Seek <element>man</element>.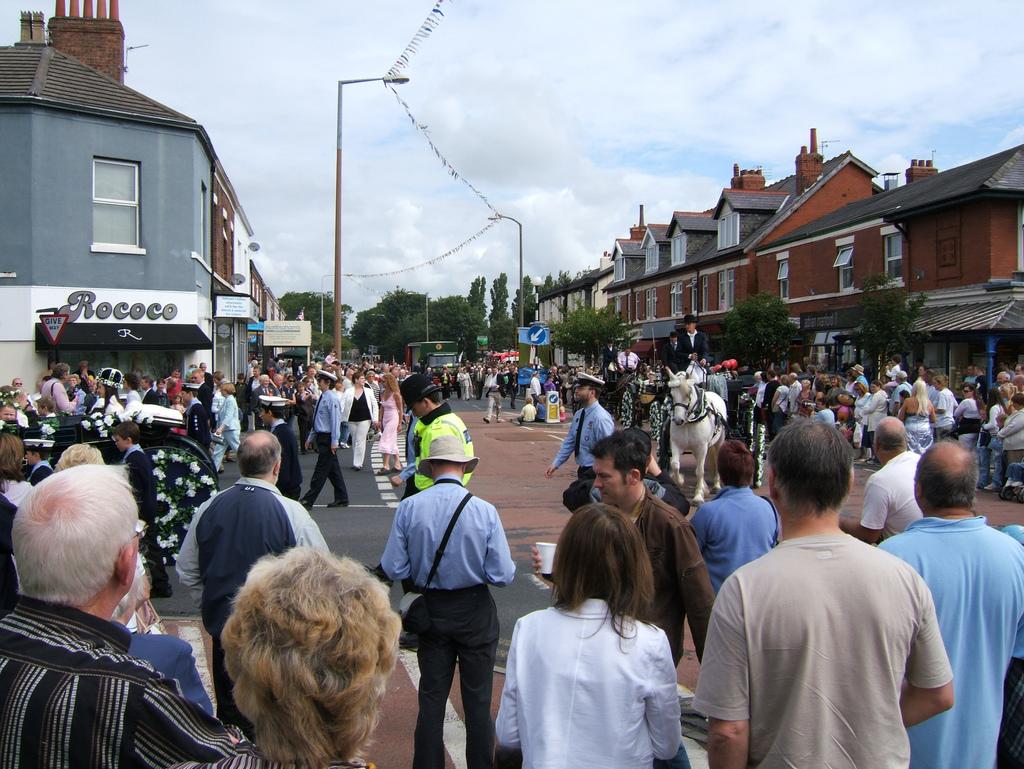
[x1=197, y1=360, x2=213, y2=394].
